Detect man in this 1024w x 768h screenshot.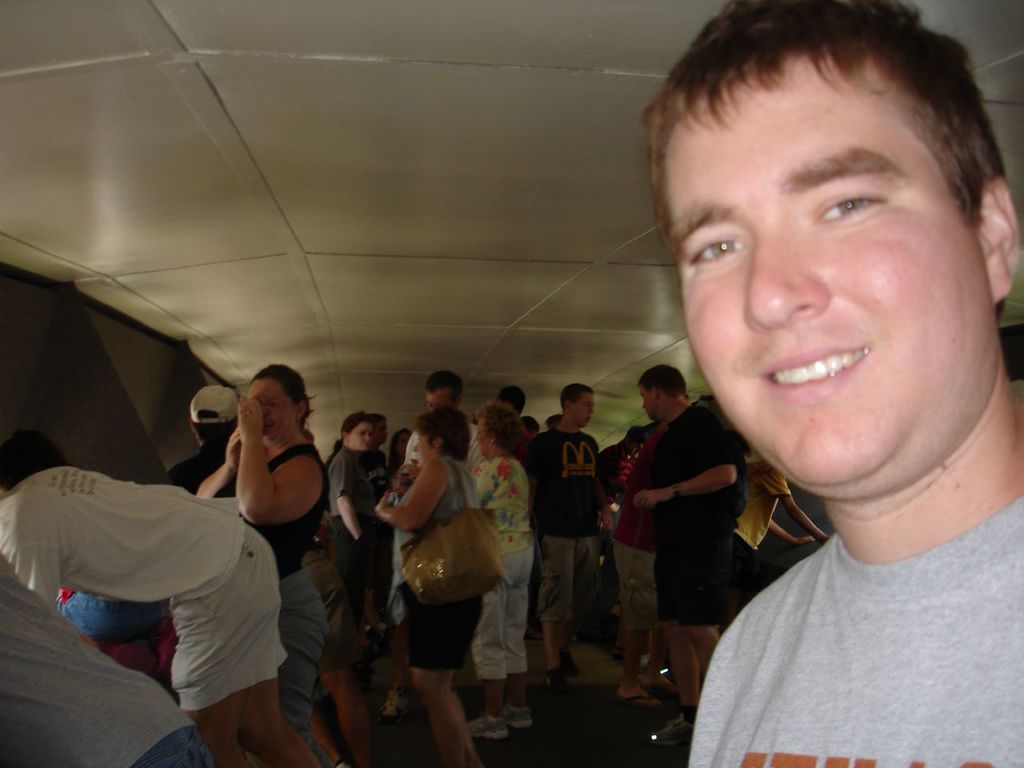
Detection: <bbox>386, 370, 482, 718</bbox>.
